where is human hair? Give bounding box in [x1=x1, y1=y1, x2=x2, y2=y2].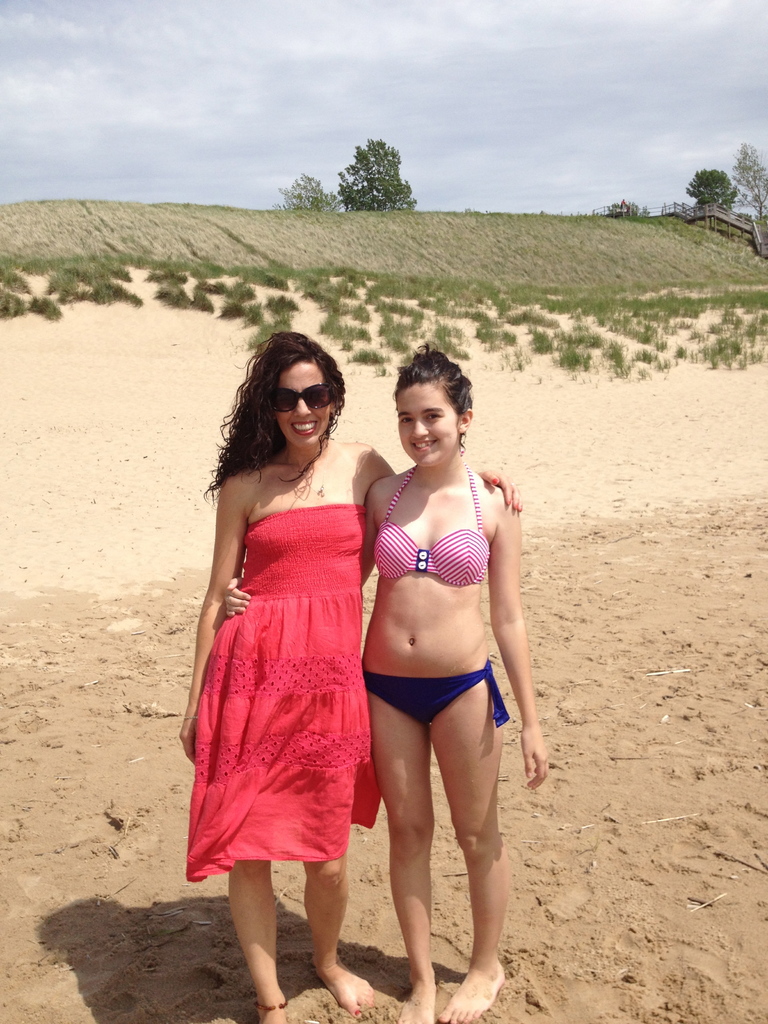
[x1=218, y1=328, x2=357, y2=469].
